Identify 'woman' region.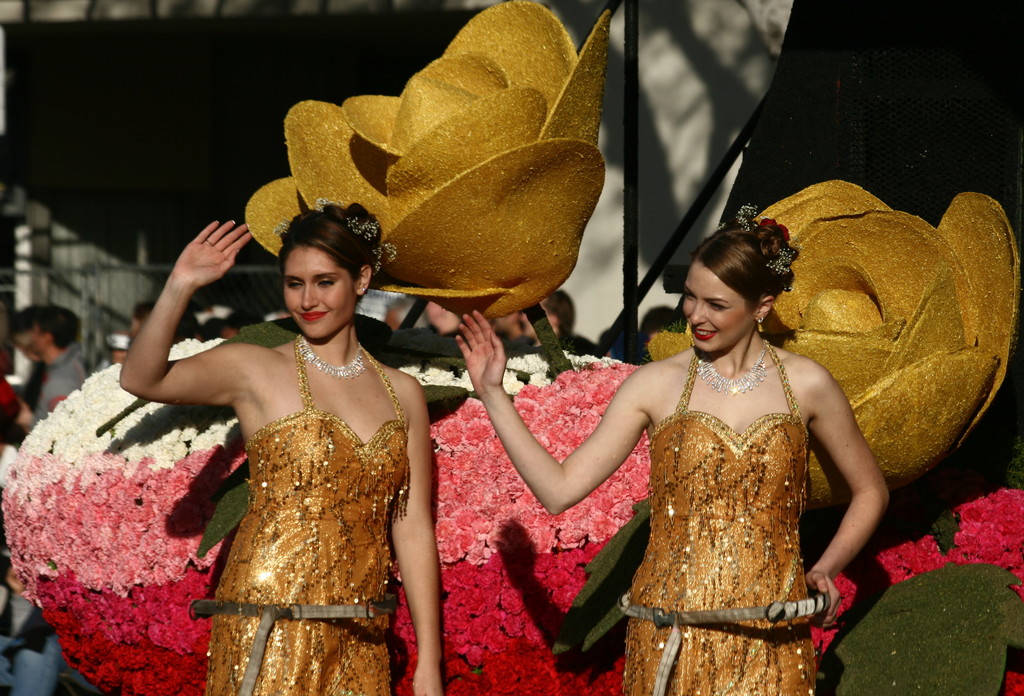
Region: (130,193,456,670).
